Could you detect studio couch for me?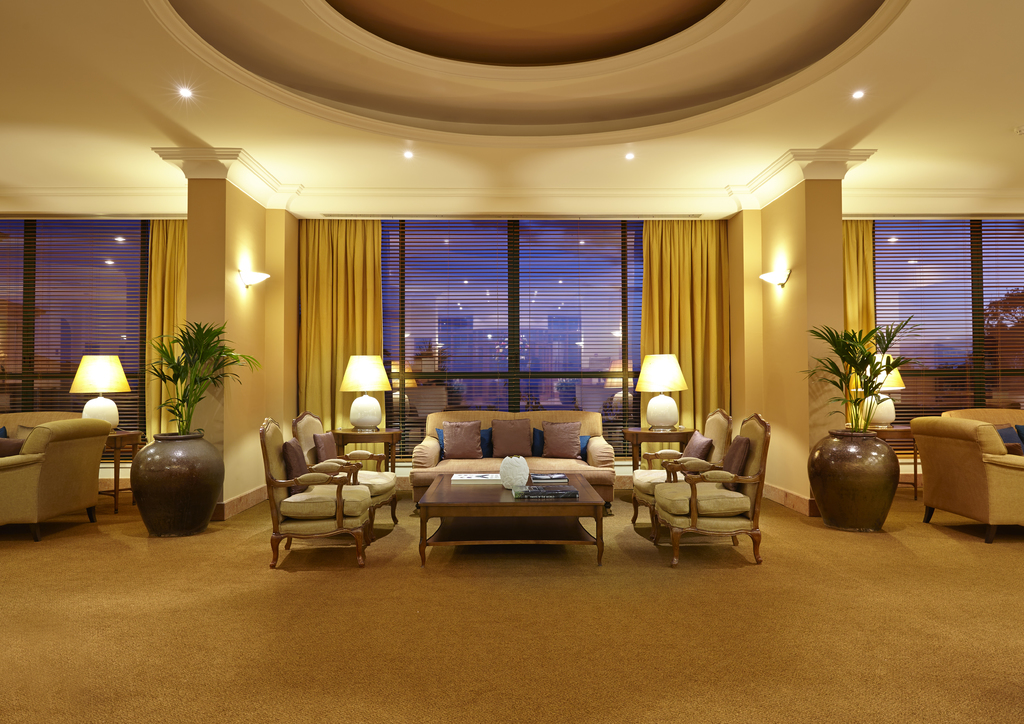
Detection result: locate(899, 401, 1023, 548).
